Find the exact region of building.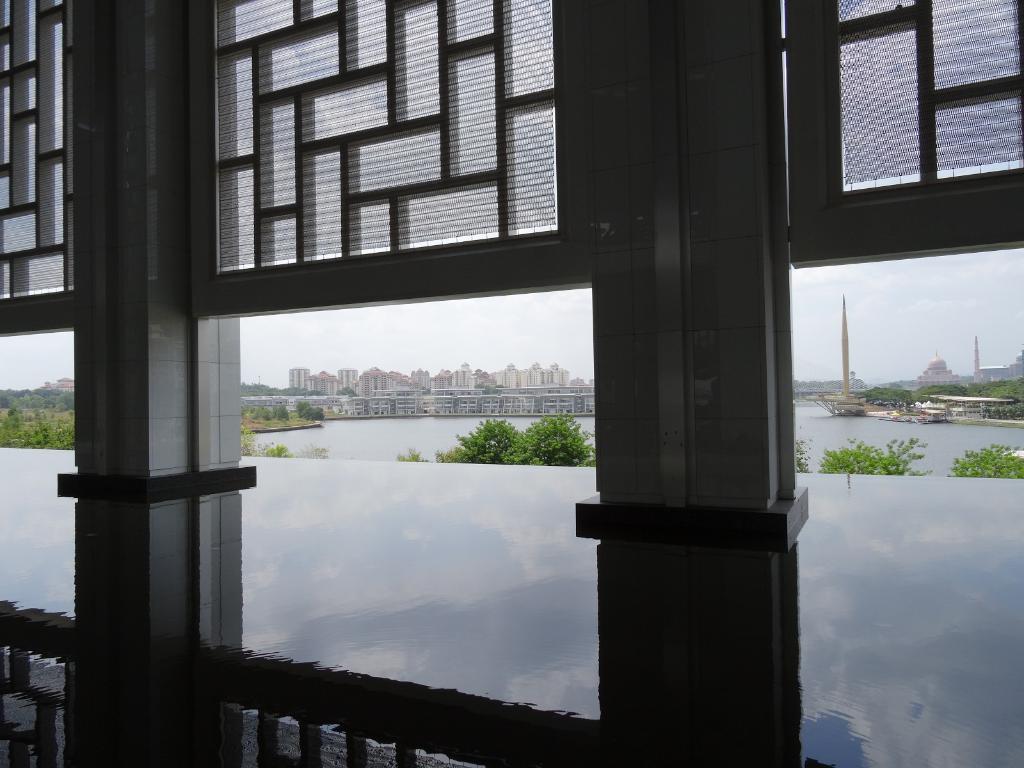
Exact region: <bbox>915, 356, 953, 380</bbox>.
